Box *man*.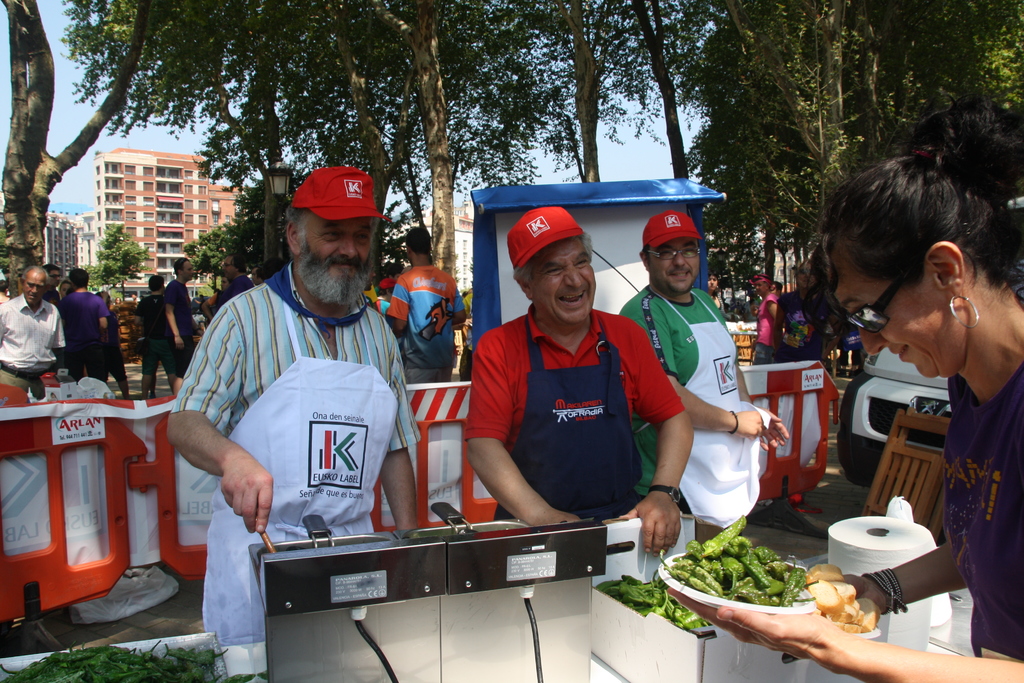
box=[220, 251, 262, 310].
